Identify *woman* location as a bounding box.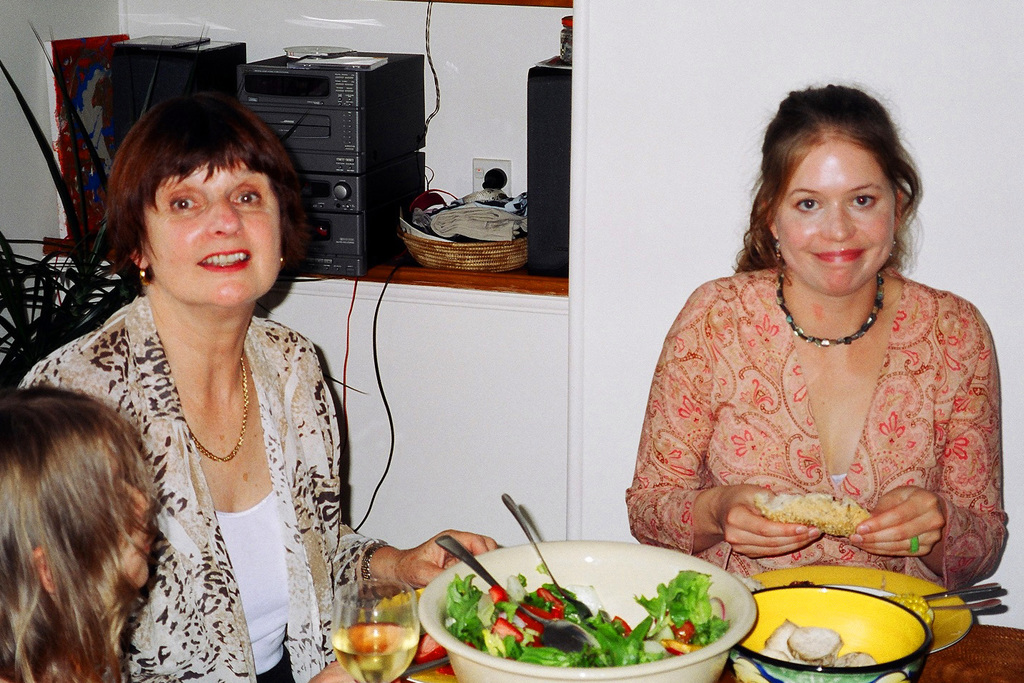
select_region(20, 90, 494, 682).
